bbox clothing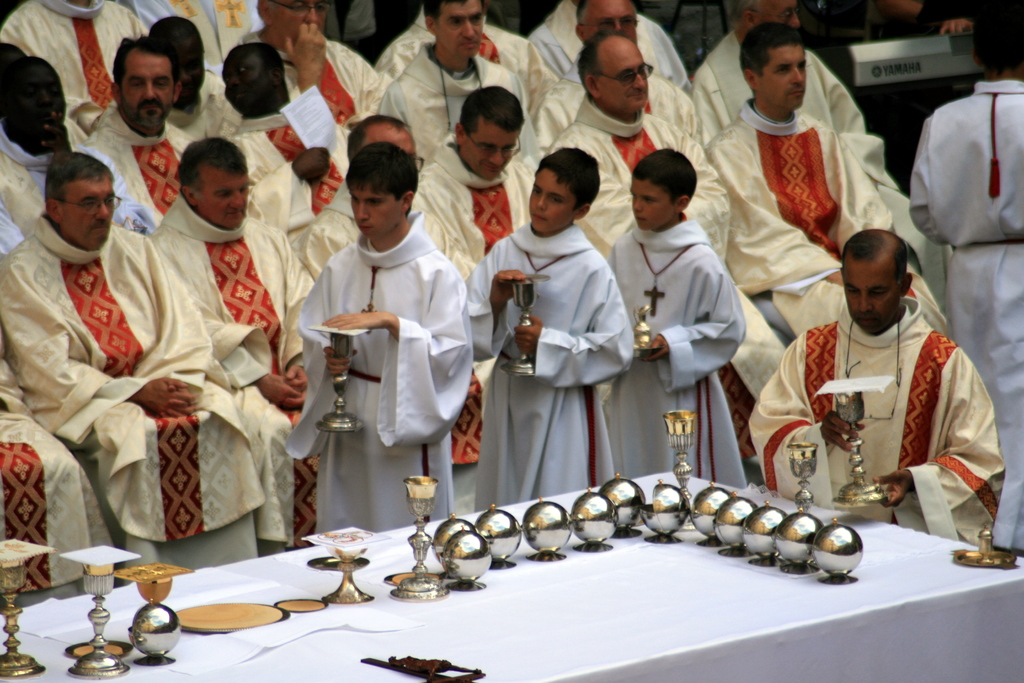
crop(289, 190, 463, 529)
